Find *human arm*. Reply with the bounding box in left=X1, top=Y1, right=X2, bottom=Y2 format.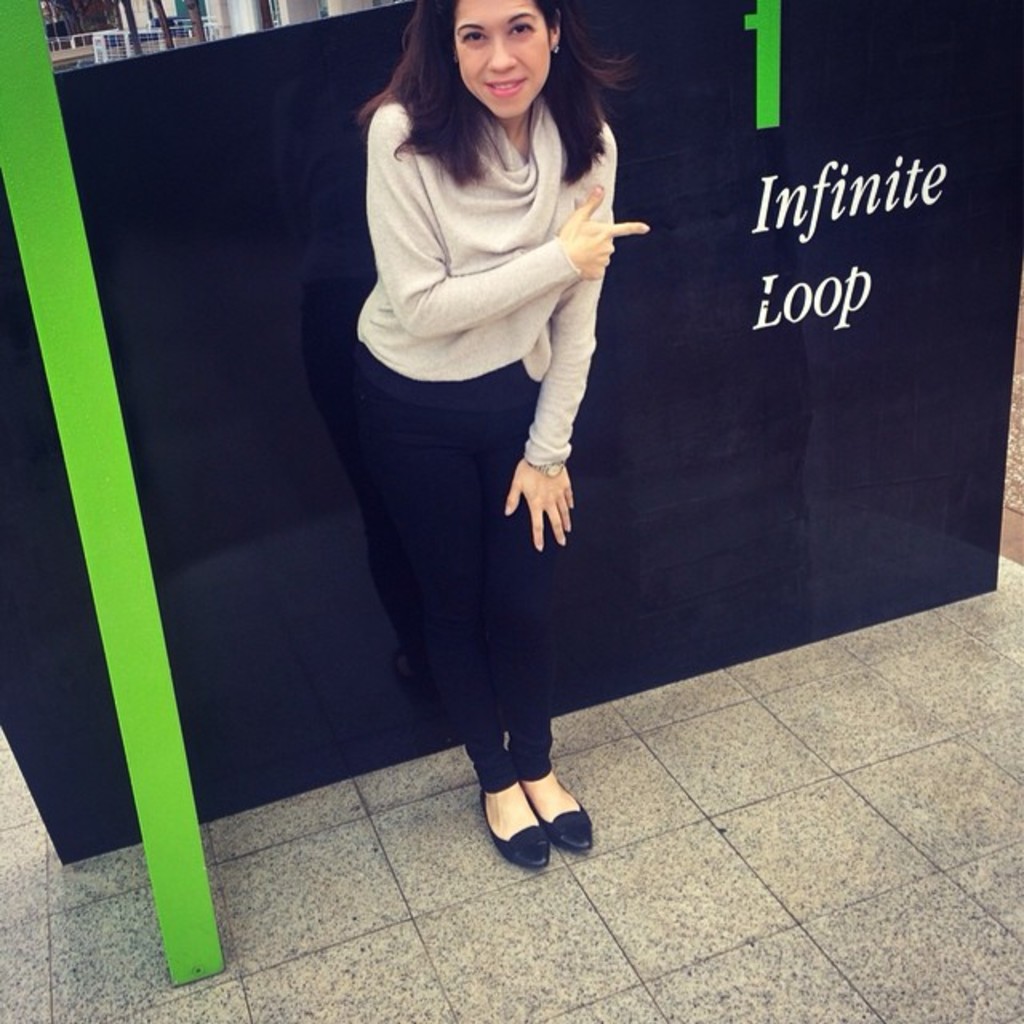
left=538, top=190, right=618, bottom=402.
